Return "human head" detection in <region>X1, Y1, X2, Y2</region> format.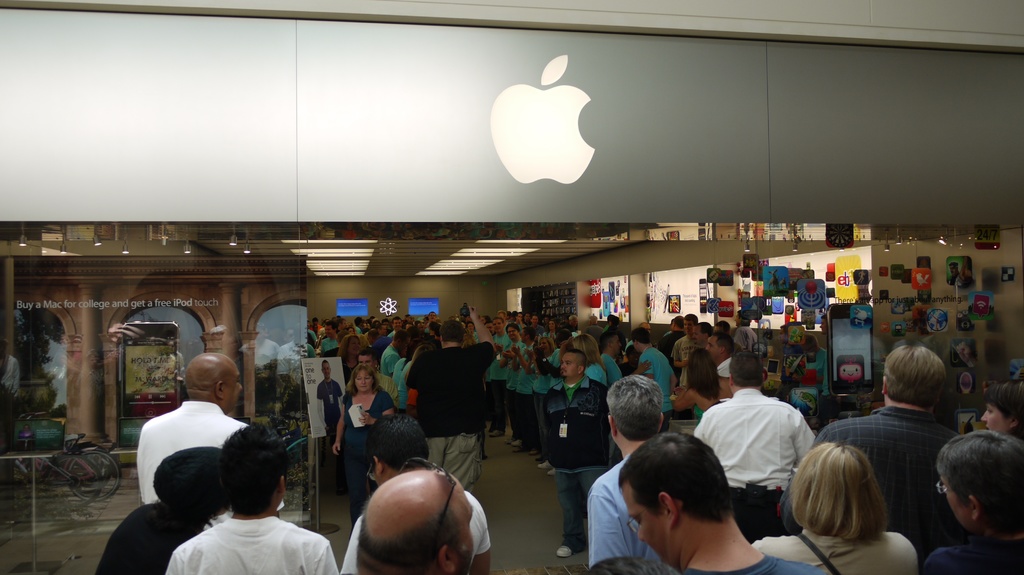
<region>383, 319, 388, 328</region>.
